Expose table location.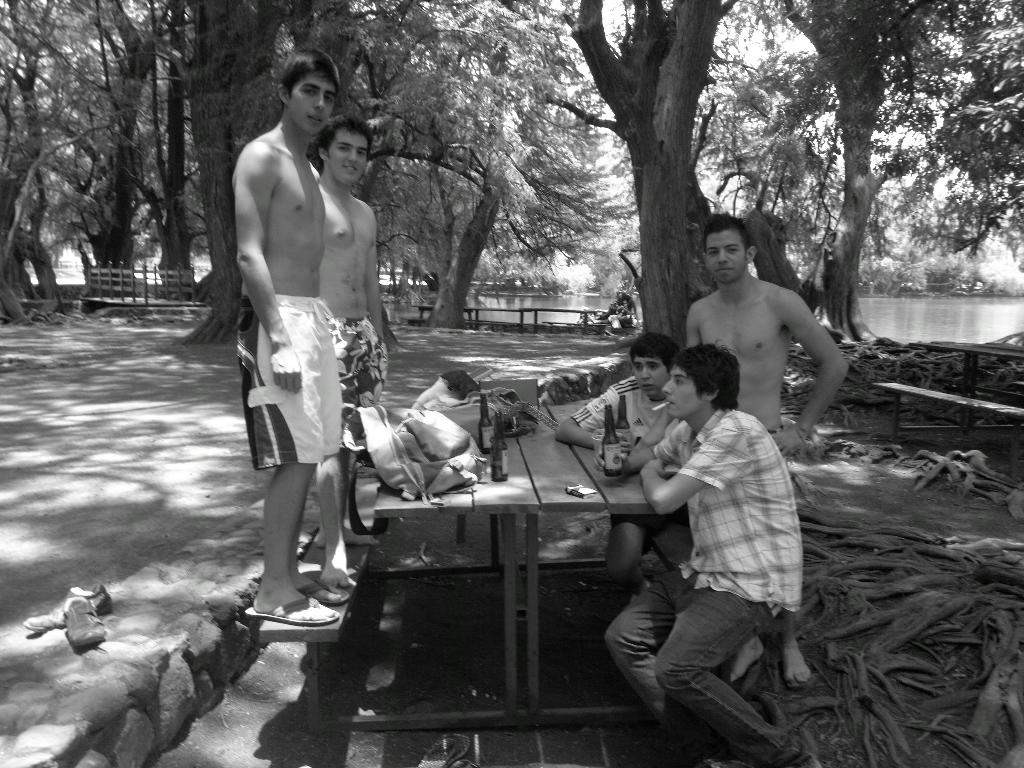
Exposed at bbox=(305, 429, 684, 748).
